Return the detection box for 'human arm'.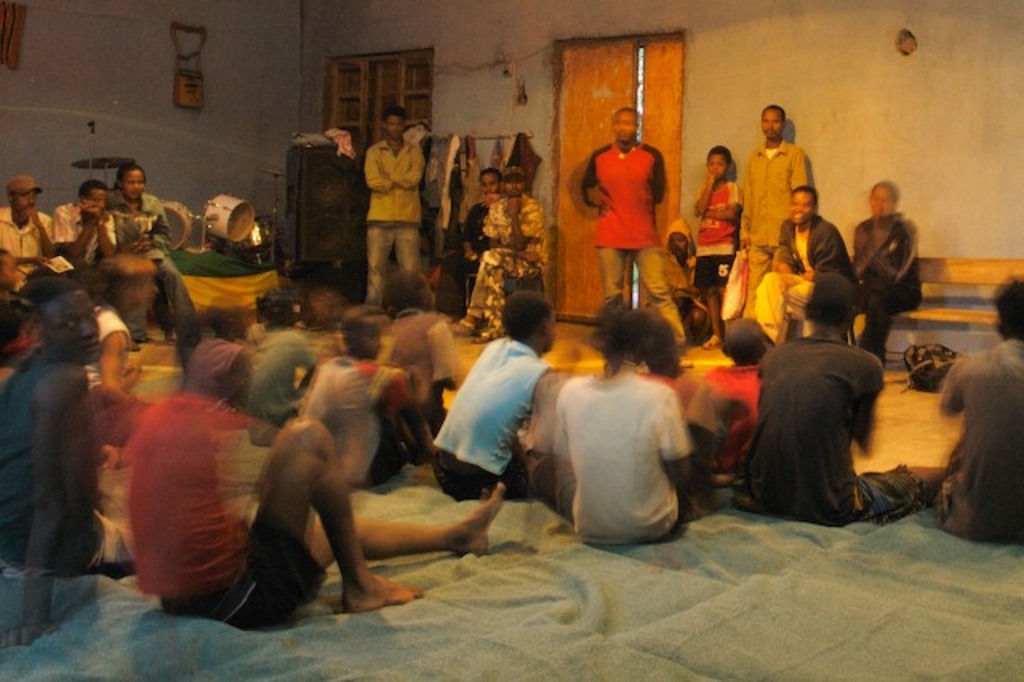
crop(562, 152, 602, 224).
